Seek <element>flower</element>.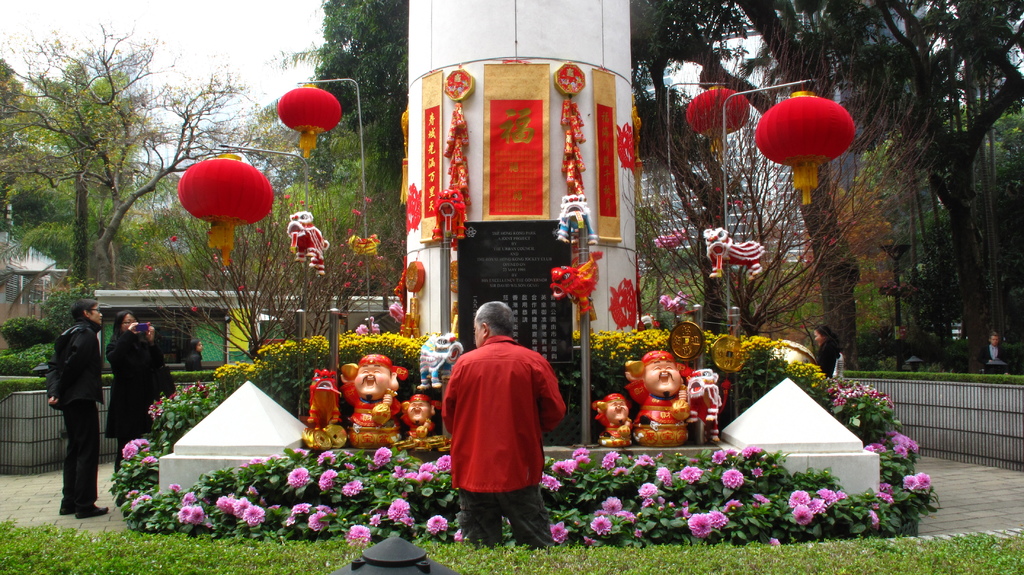
rect(345, 460, 356, 470).
